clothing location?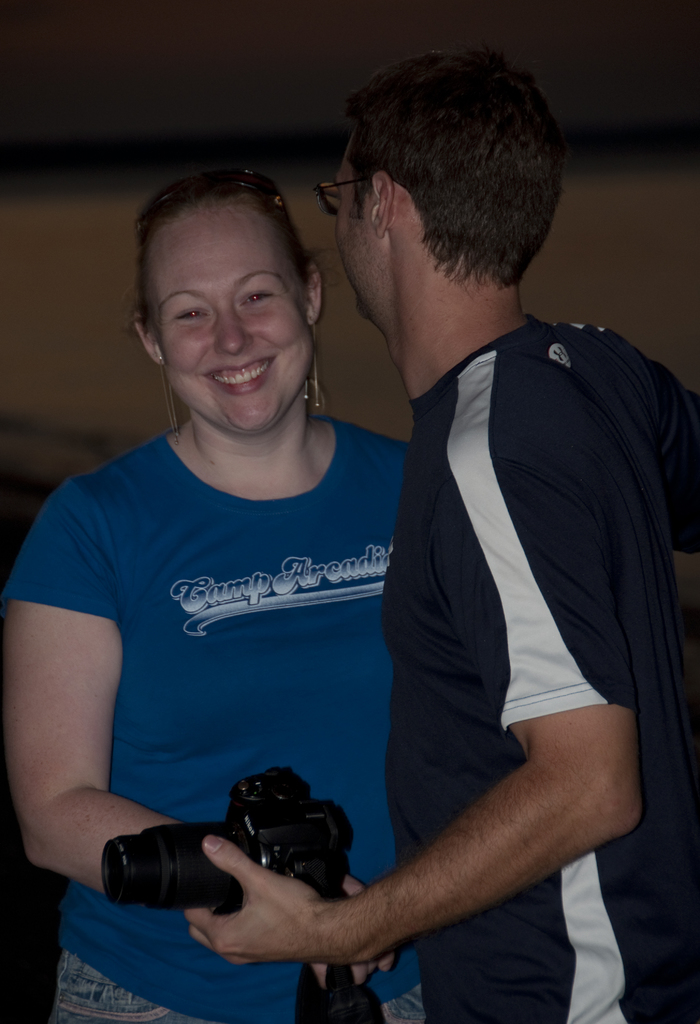
rect(379, 312, 699, 1023)
